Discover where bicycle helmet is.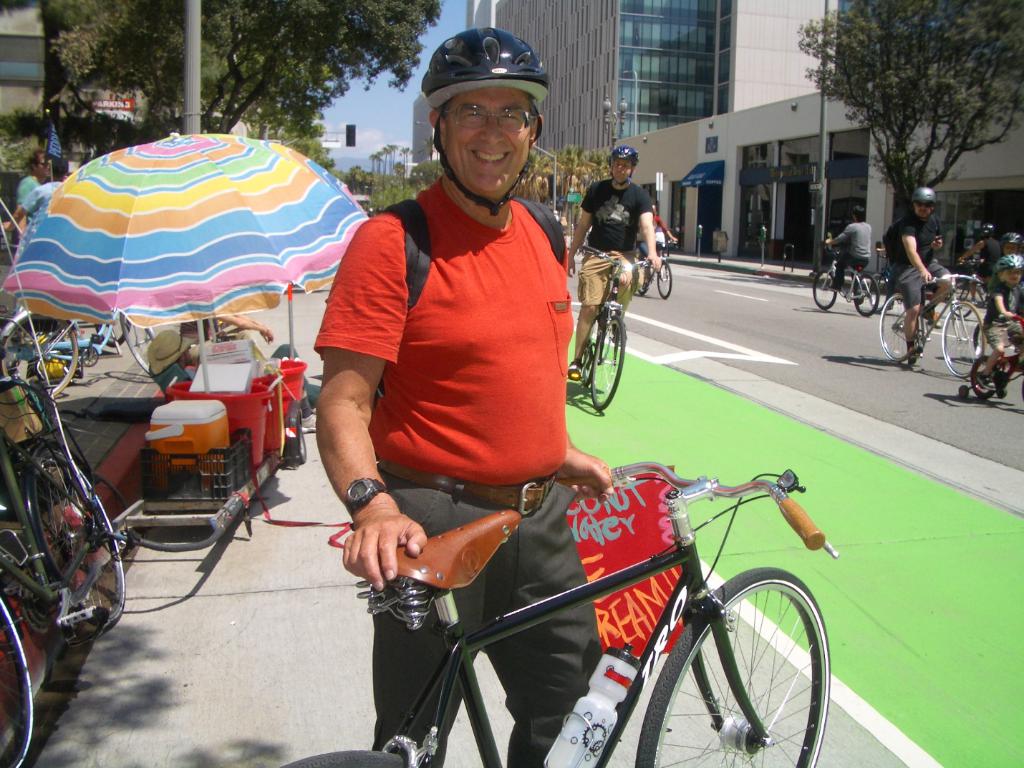
Discovered at rect(912, 186, 935, 205).
